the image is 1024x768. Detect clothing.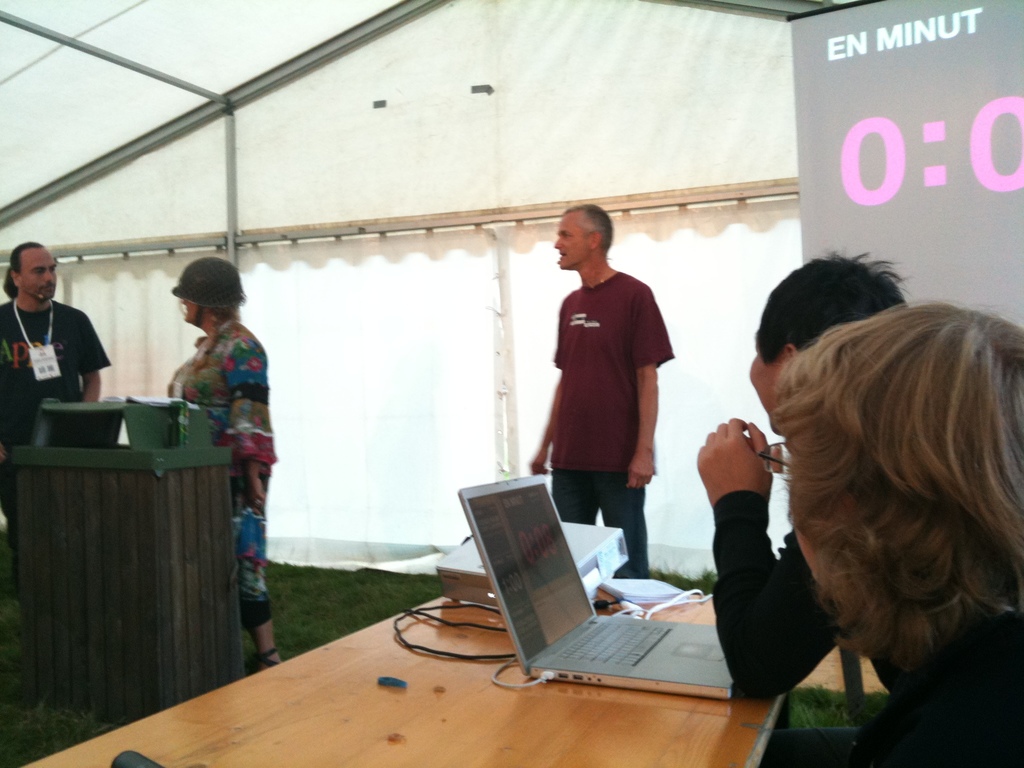
Detection: bbox(0, 299, 106, 454).
